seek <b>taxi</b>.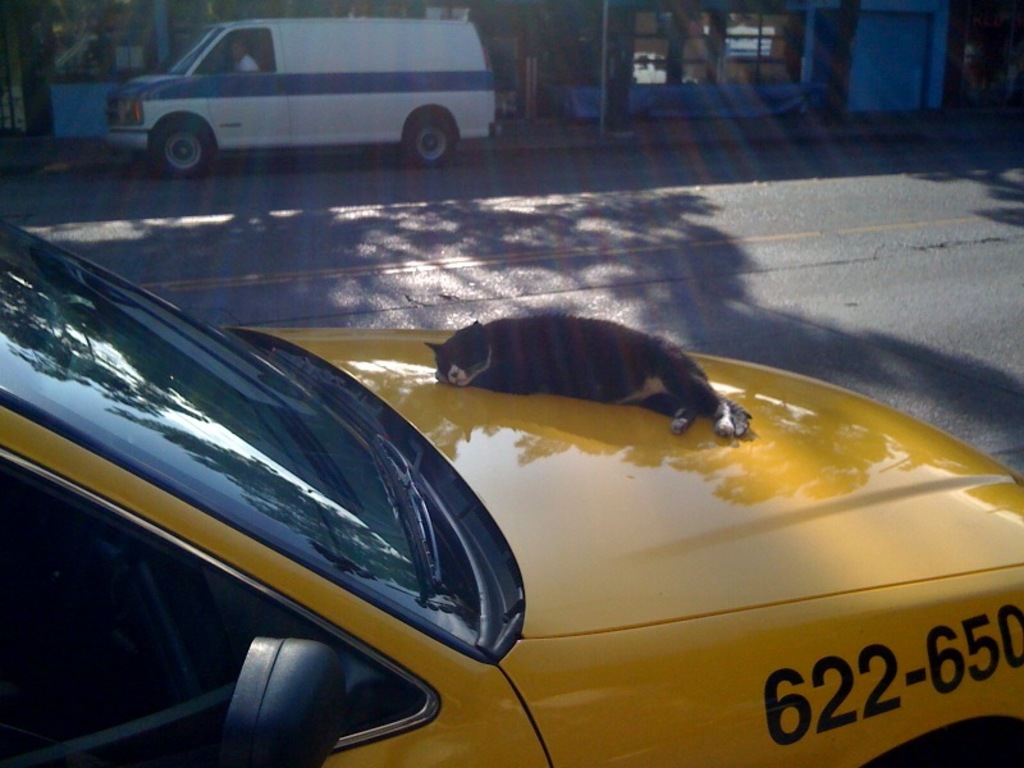
0,215,1023,767.
